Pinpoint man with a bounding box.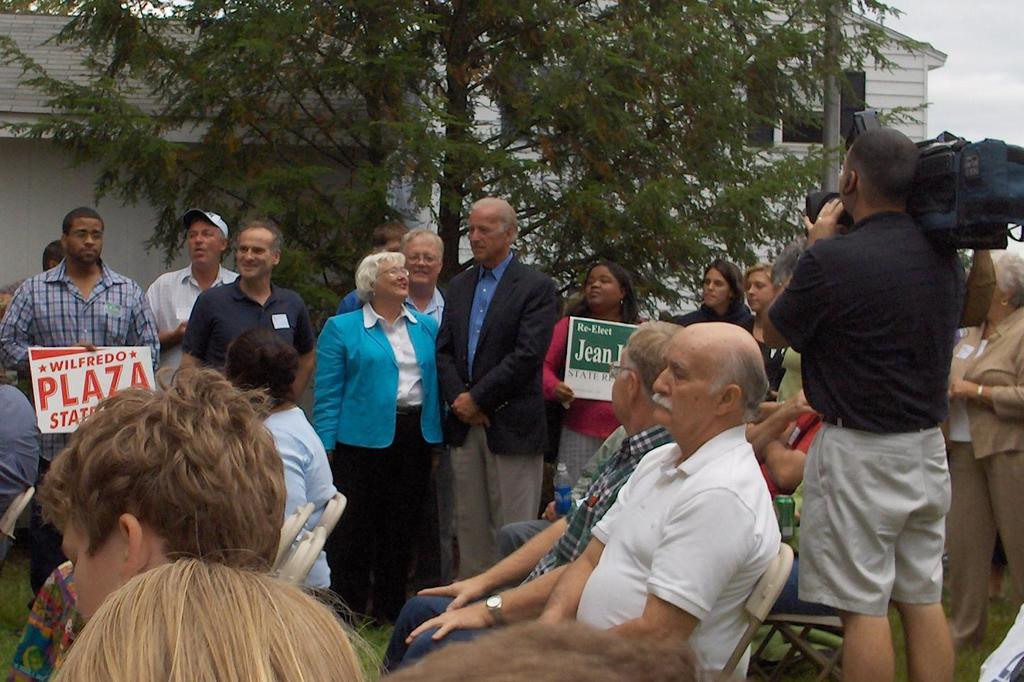
x1=183, y1=218, x2=310, y2=393.
